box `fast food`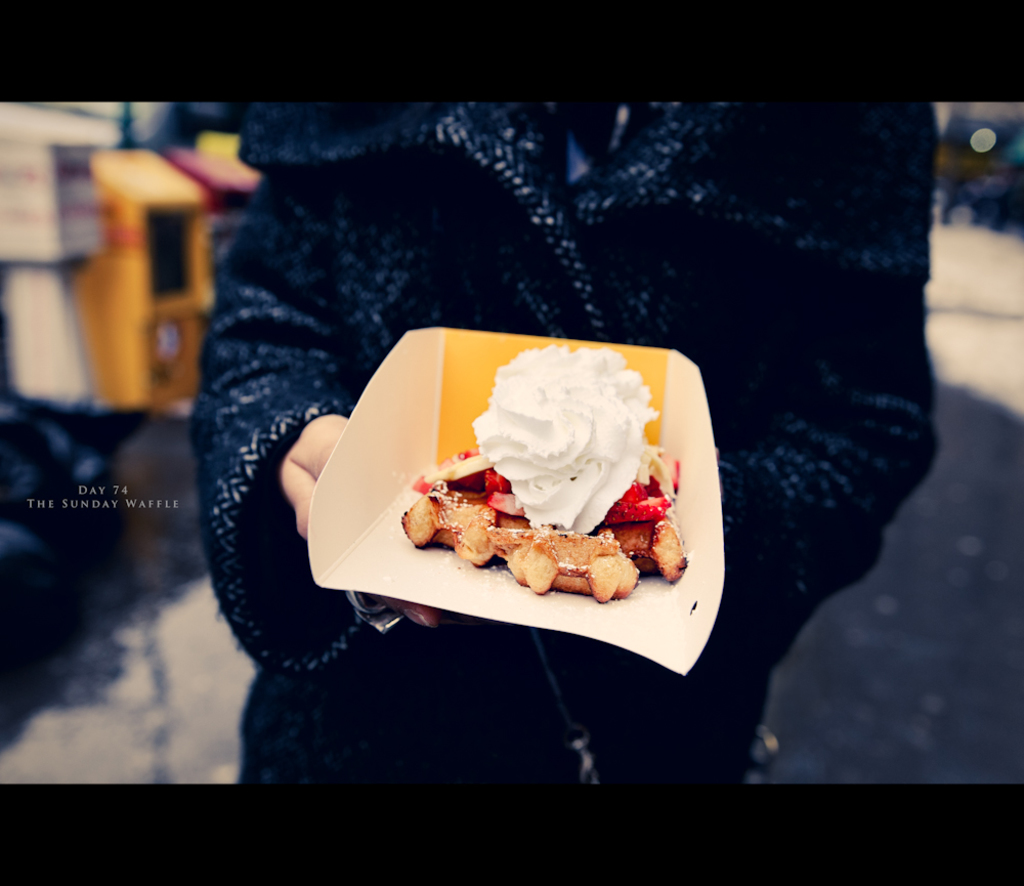
(x1=400, y1=383, x2=691, y2=617)
